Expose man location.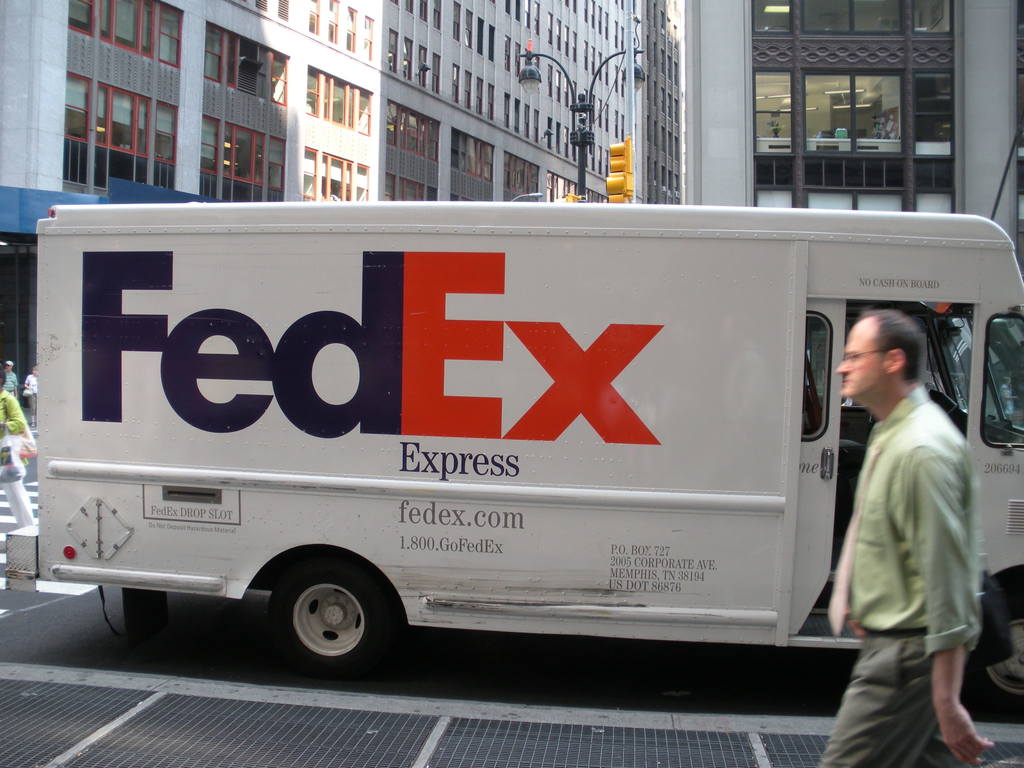
Exposed at select_region(810, 281, 995, 751).
